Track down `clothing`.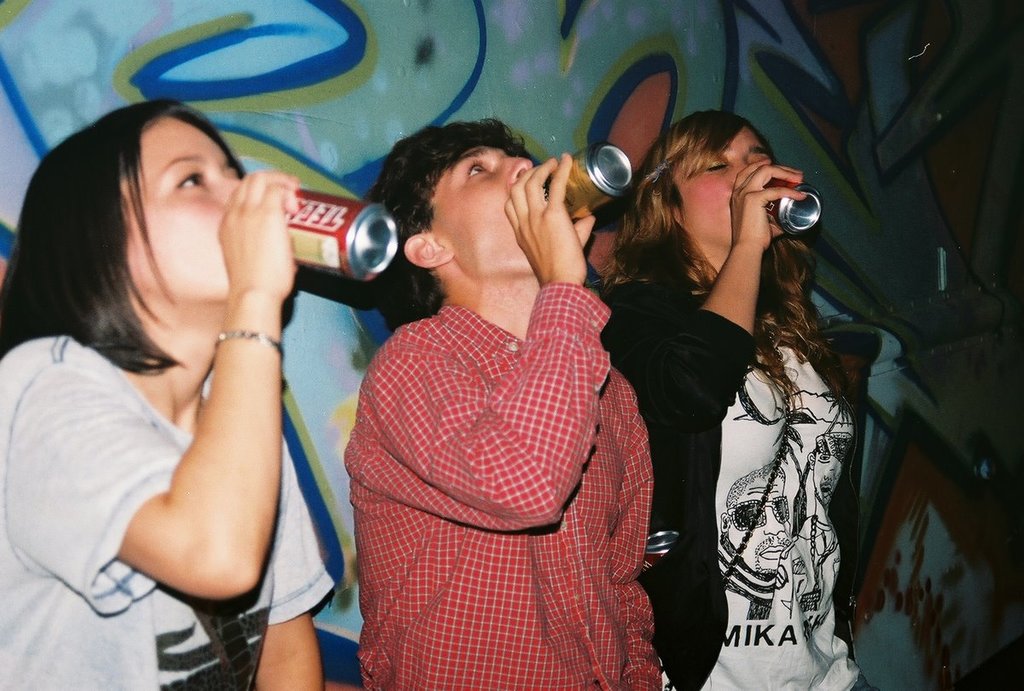
Tracked to 343:192:678:686.
